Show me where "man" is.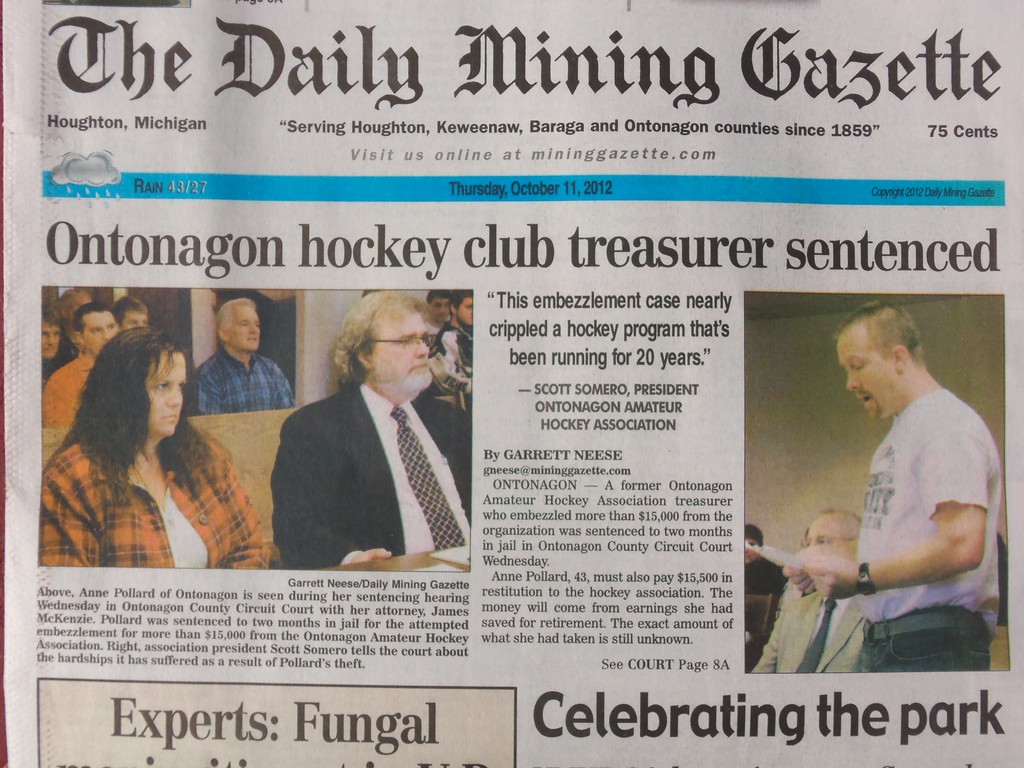
"man" is at (x1=787, y1=288, x2=1005, y2=676).
